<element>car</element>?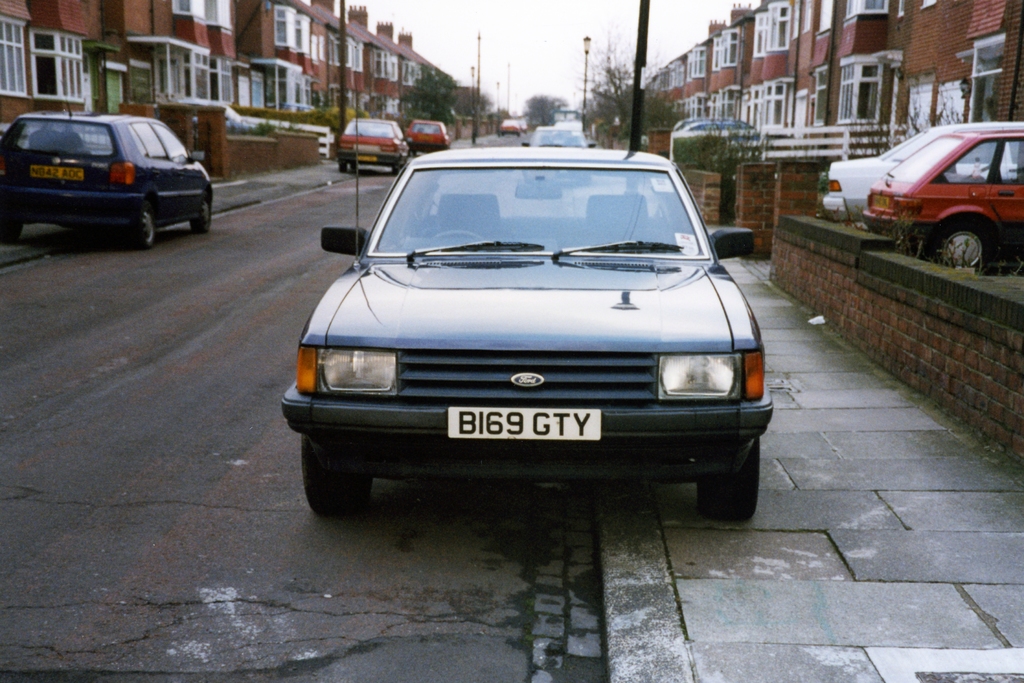
pyautogui.locateOnScreen(337, 118, 413, 172)
